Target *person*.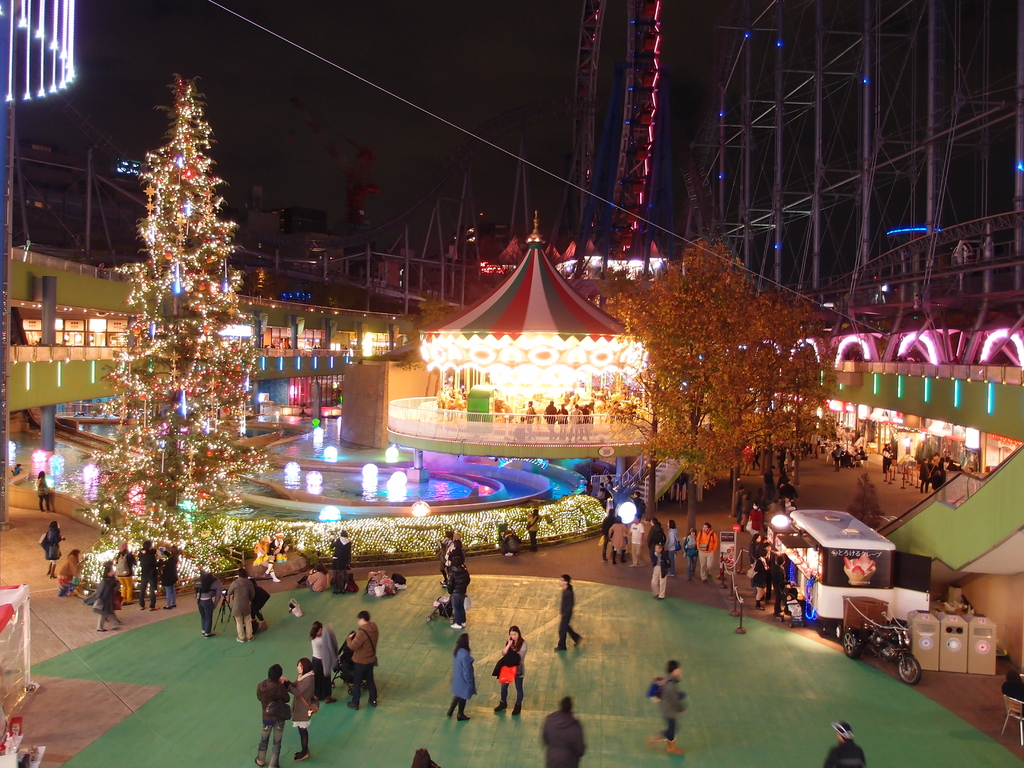
Target region: box=[594, 481, 606, 503].
